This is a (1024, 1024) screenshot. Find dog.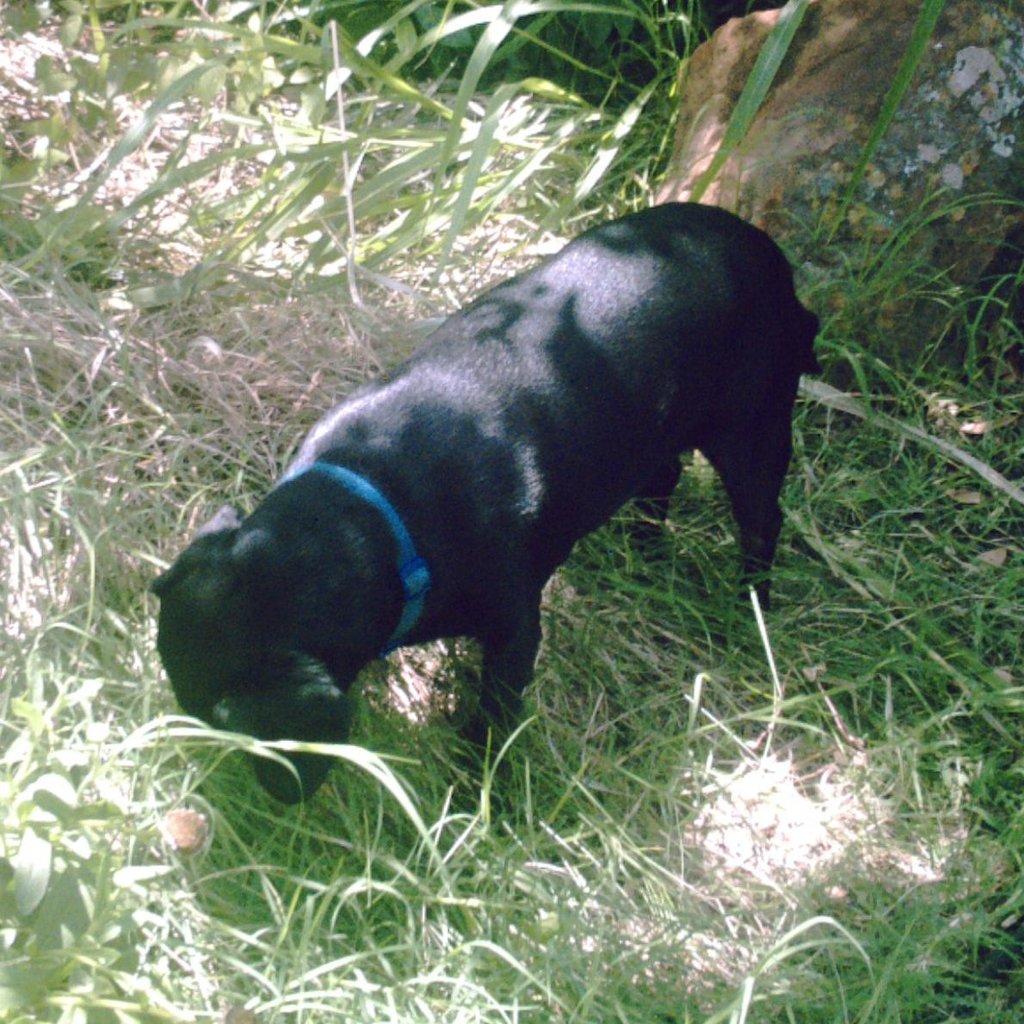
Bounding box: {"x1": 139, "y1": 200, "x2": 819, "y2": 821}.
